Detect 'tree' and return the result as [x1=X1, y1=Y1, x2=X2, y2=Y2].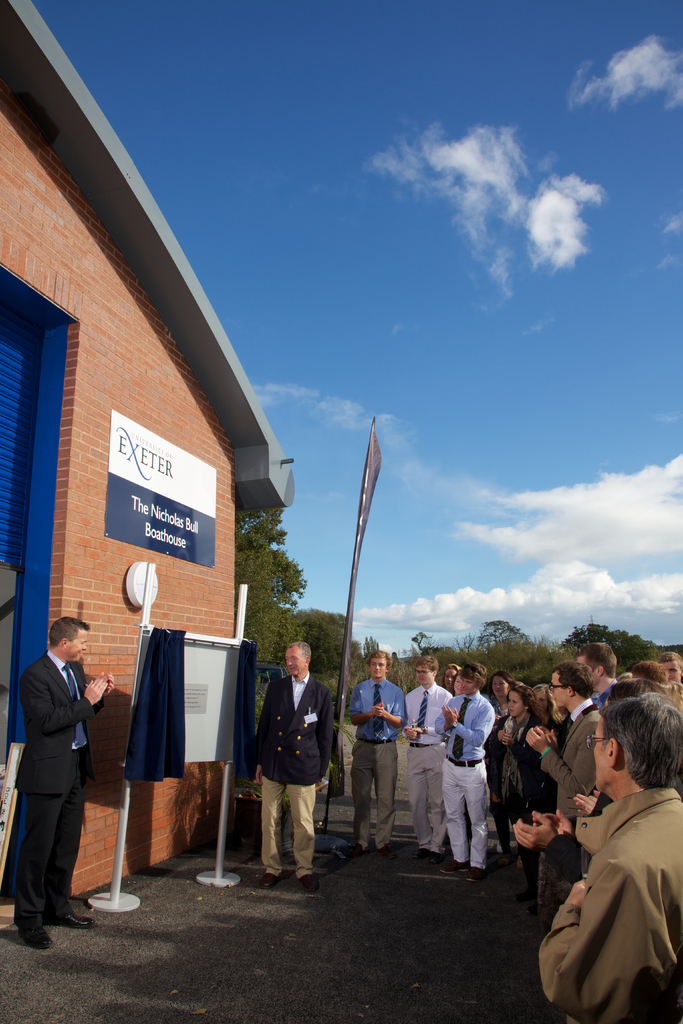
[x1=233, y1=508, x2=308, y2=655].
